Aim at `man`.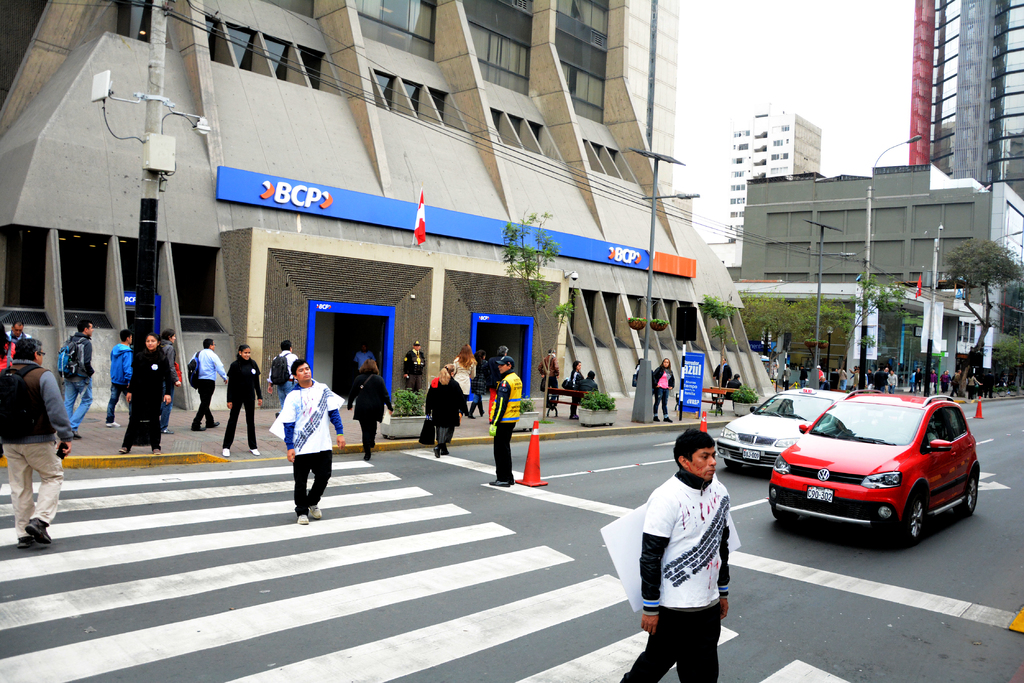
Aimed at 950:370:959:394.
